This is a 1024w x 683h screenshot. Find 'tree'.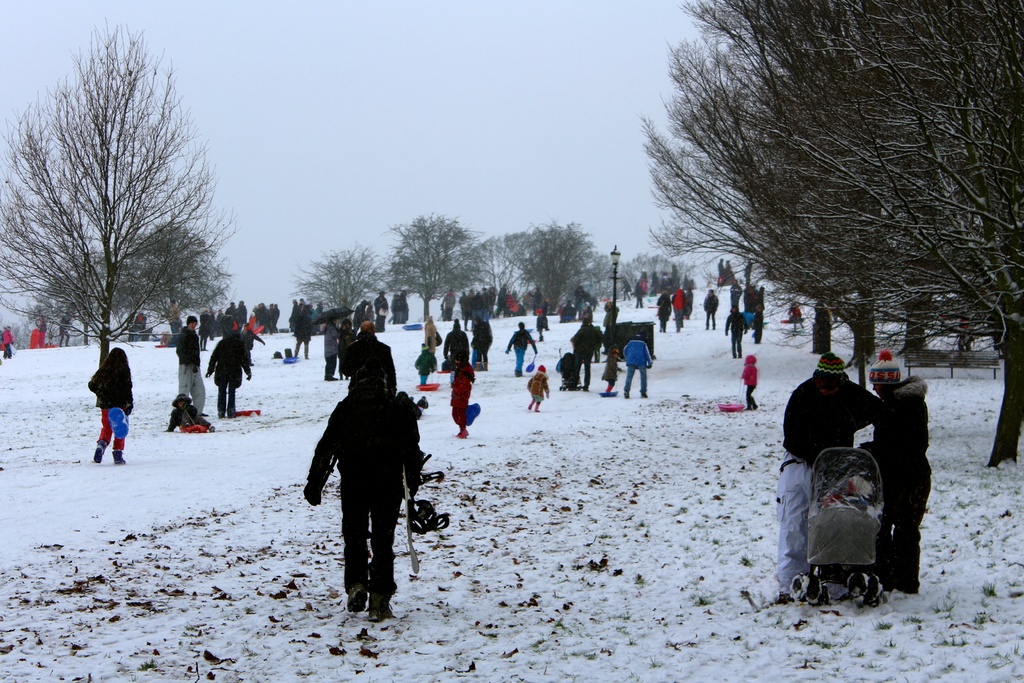
Bounding box: crop(38, 252, 113, 347).
